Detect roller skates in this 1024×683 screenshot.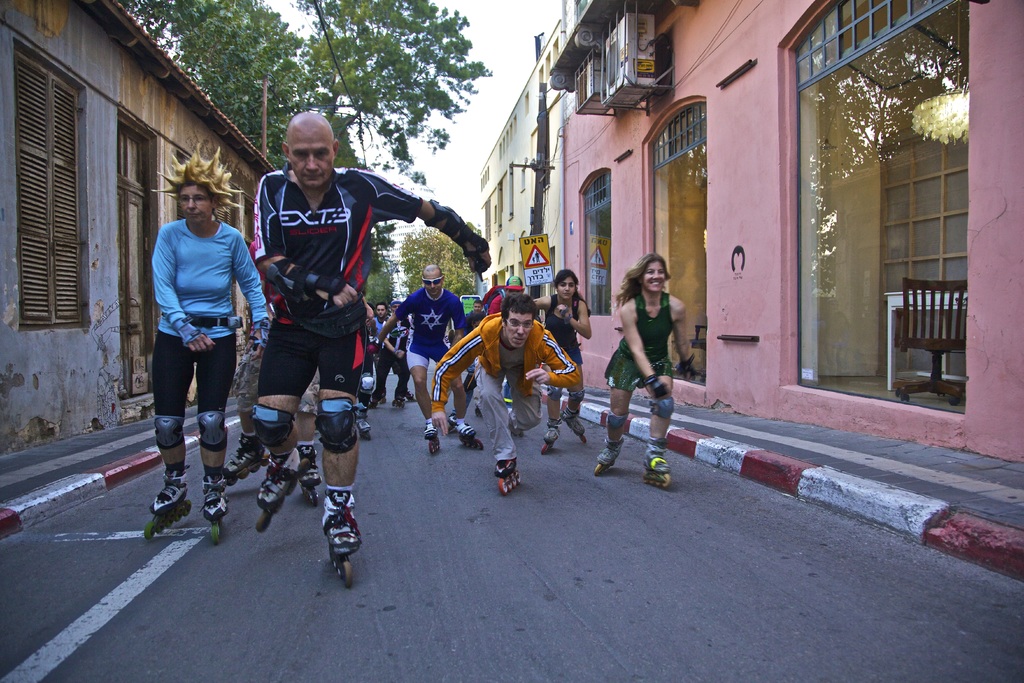
Detection: crop(352, 398, 374, 438).
